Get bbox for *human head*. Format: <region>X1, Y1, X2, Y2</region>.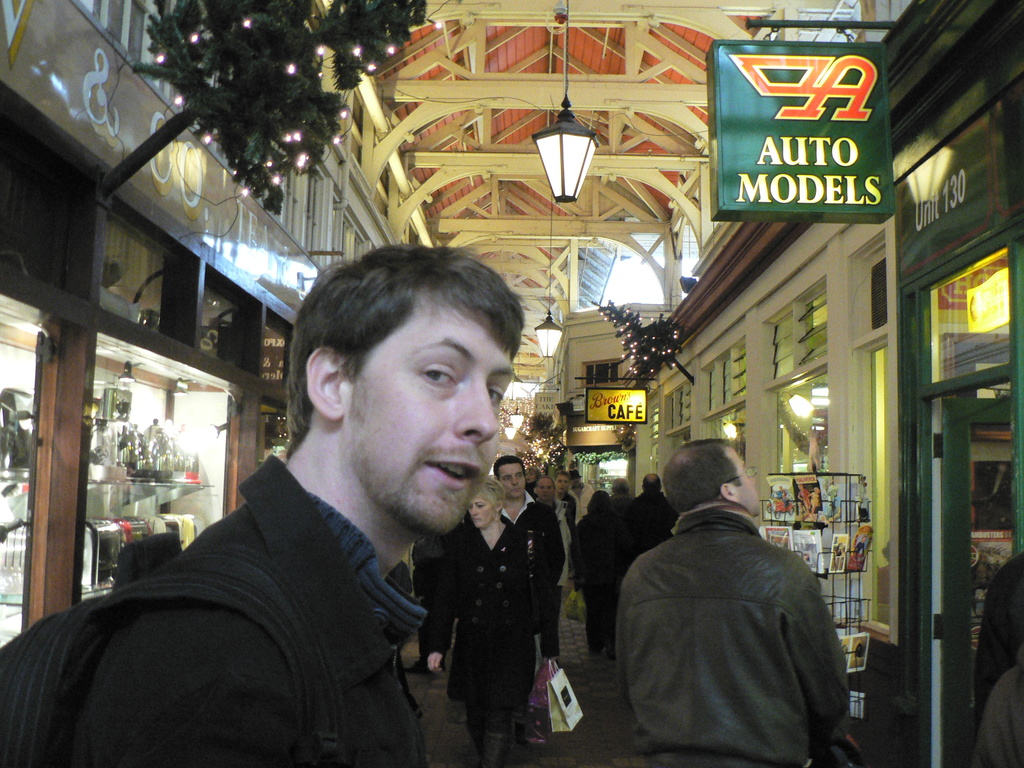
<region>638, 474, 663, 495</region>.
